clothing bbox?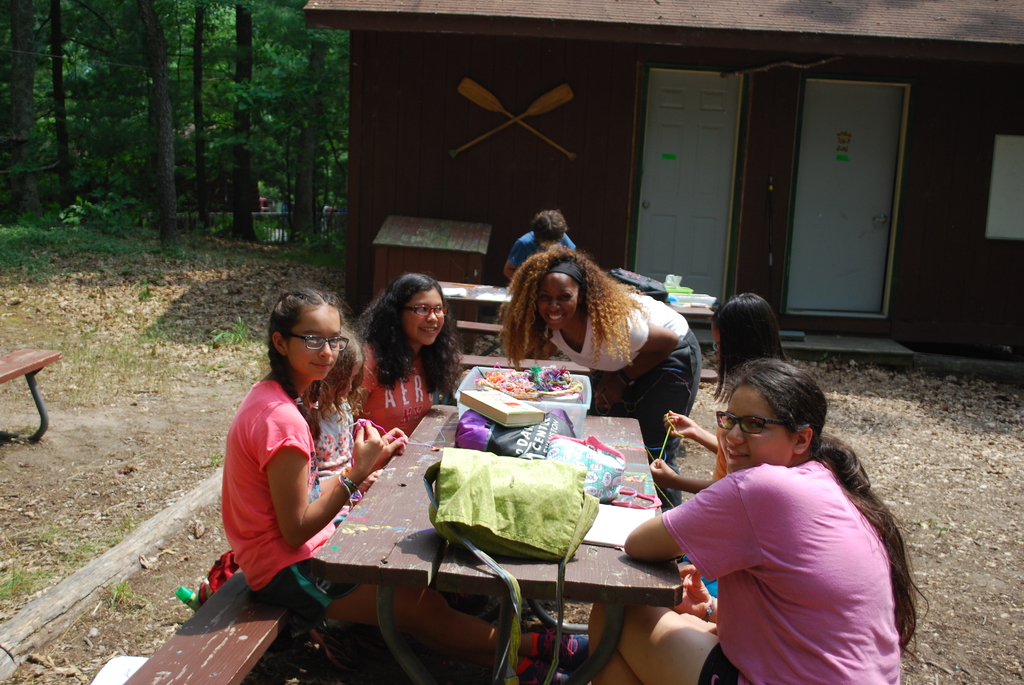
(left=712, top=407, right=730, bottom=479)
